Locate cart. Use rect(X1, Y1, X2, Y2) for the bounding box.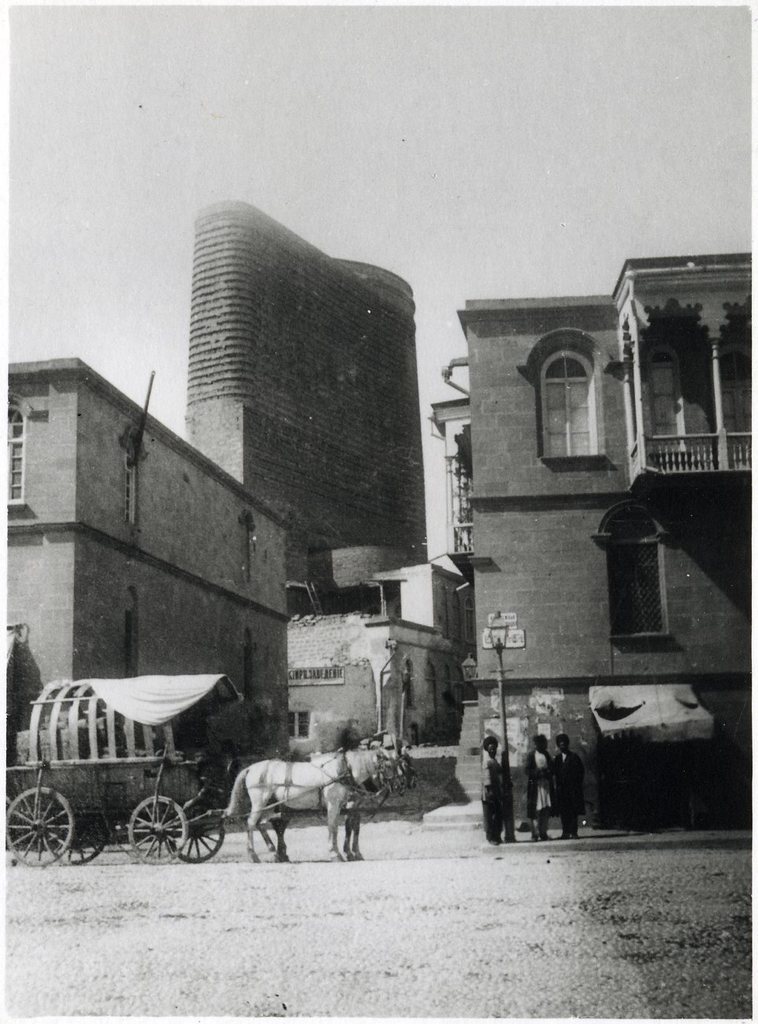
rect(7, 673, 421, 863).
